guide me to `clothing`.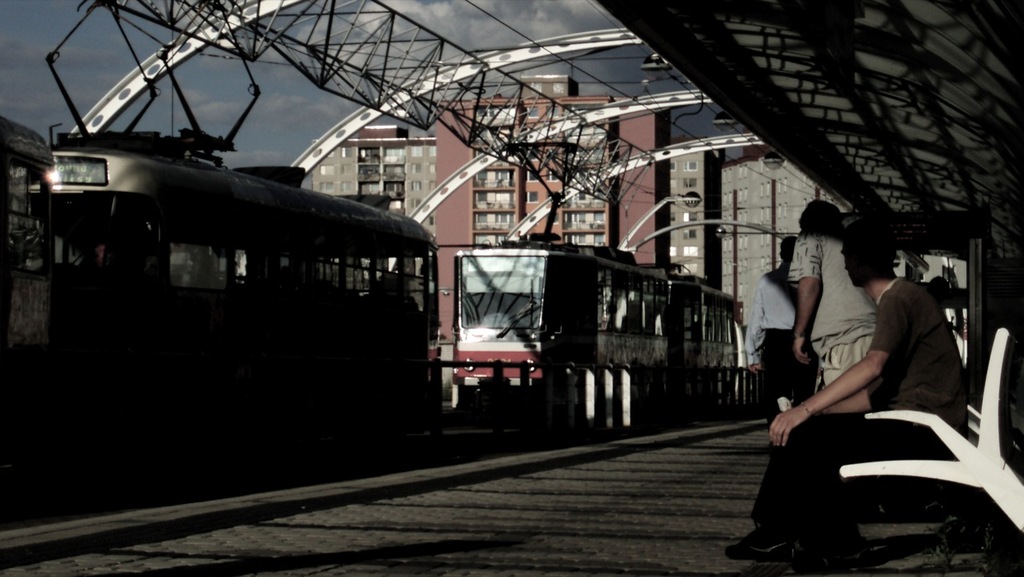
Guidance: locate(731, 256, 816, 423).
